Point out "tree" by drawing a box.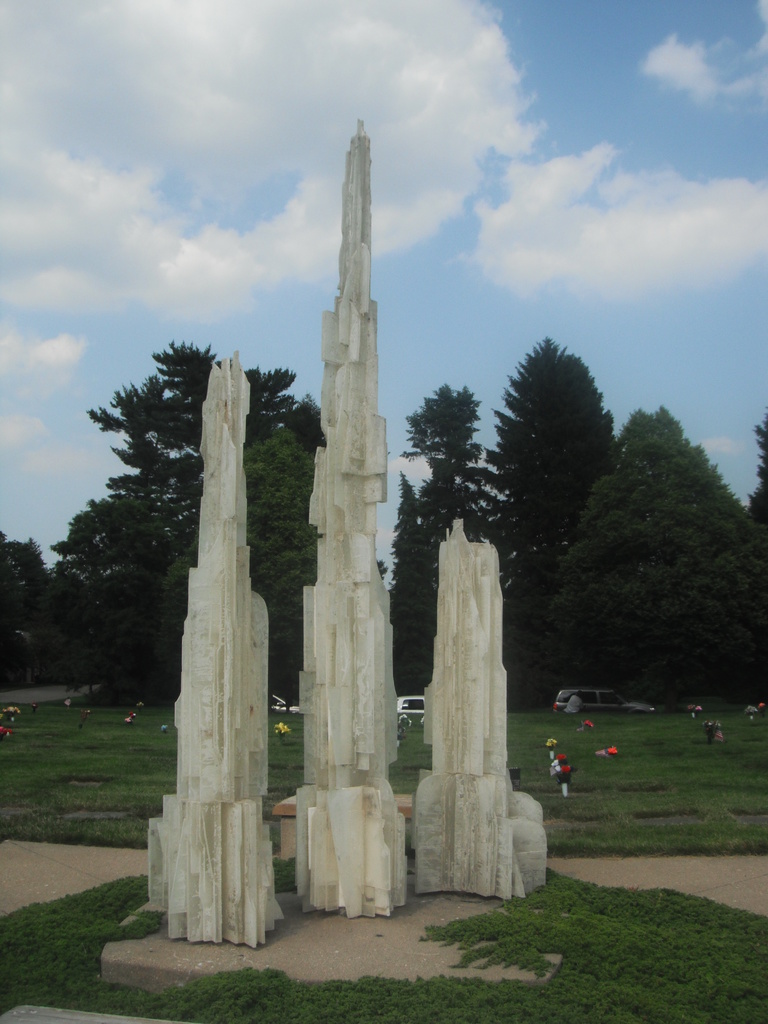
(388,371,518,702).
